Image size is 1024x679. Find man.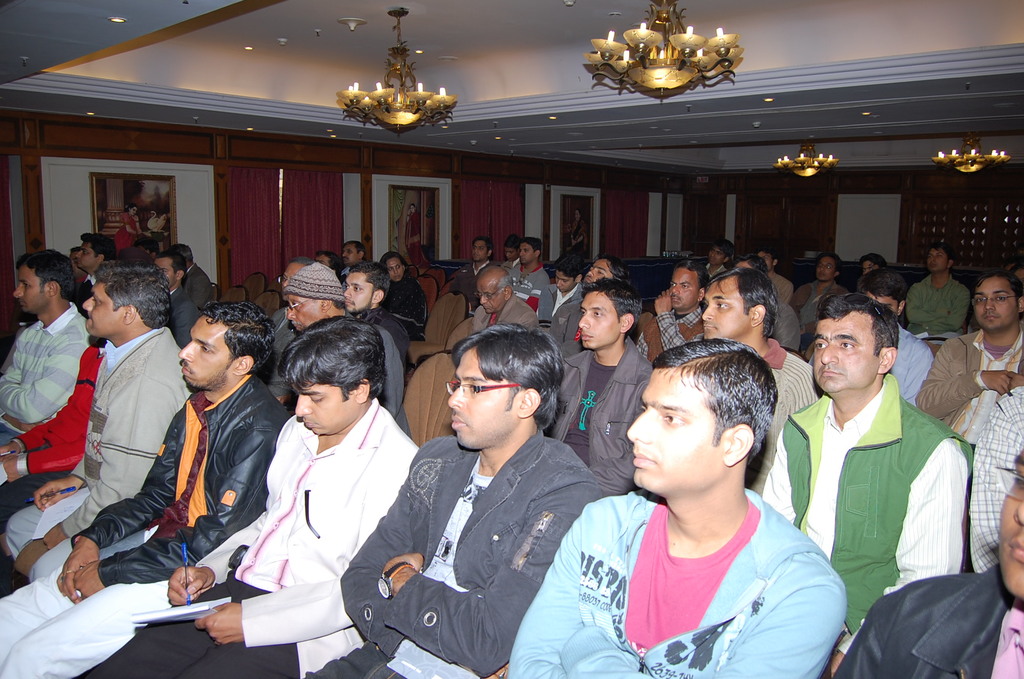
(911, 278, 1023, 448).
